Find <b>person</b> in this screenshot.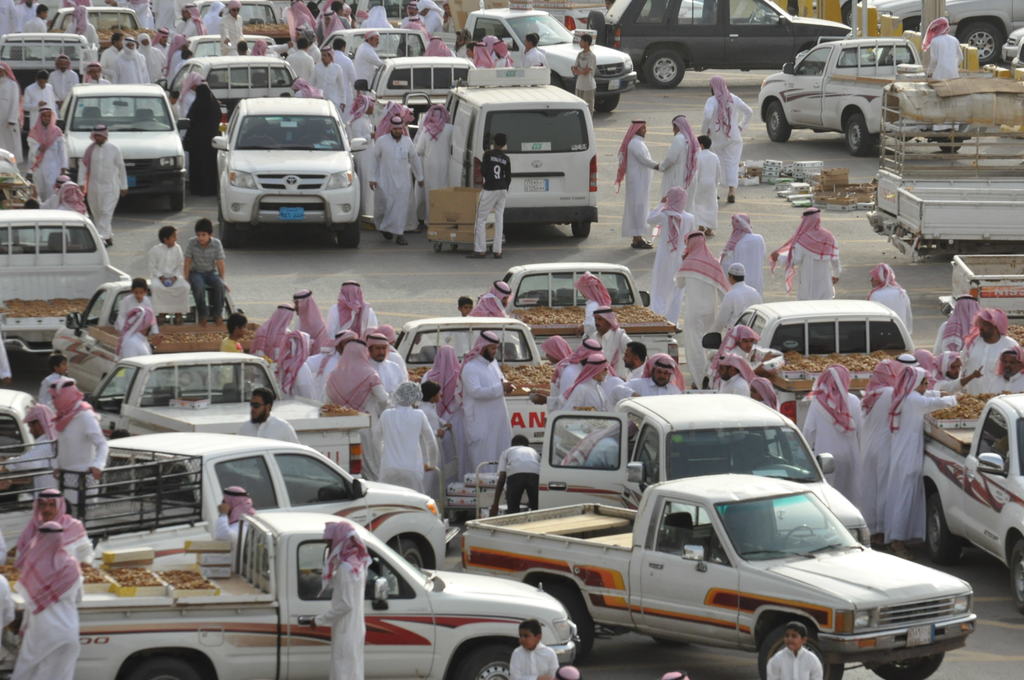
The bounding box for <b>person</b> is box(863, 360, 894, 545).
